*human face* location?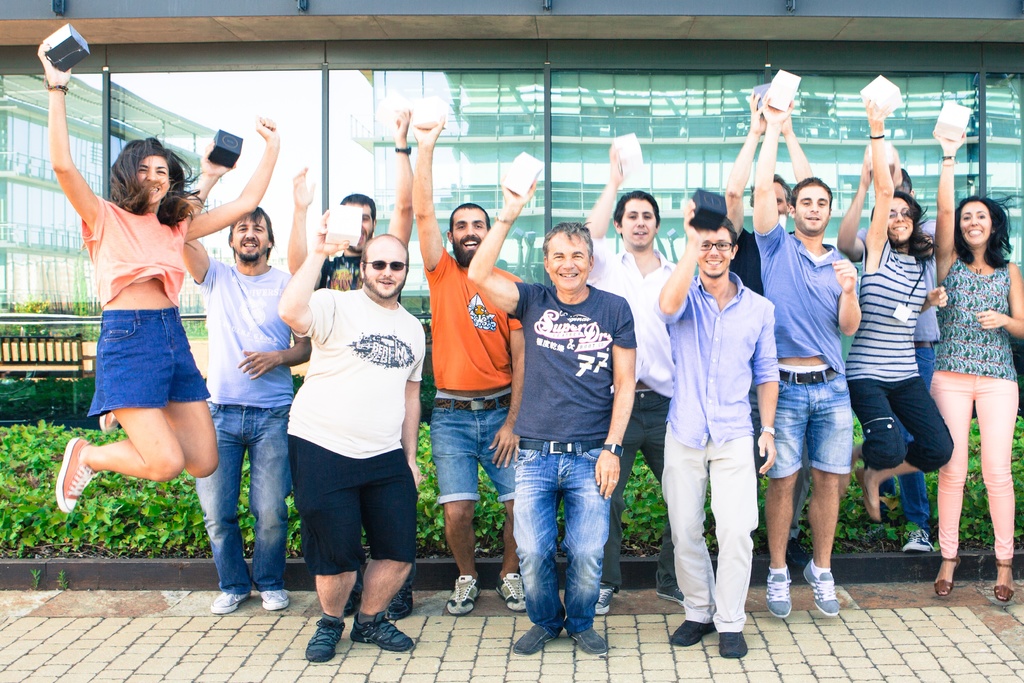
select_region(621, 199, 657, 247)
